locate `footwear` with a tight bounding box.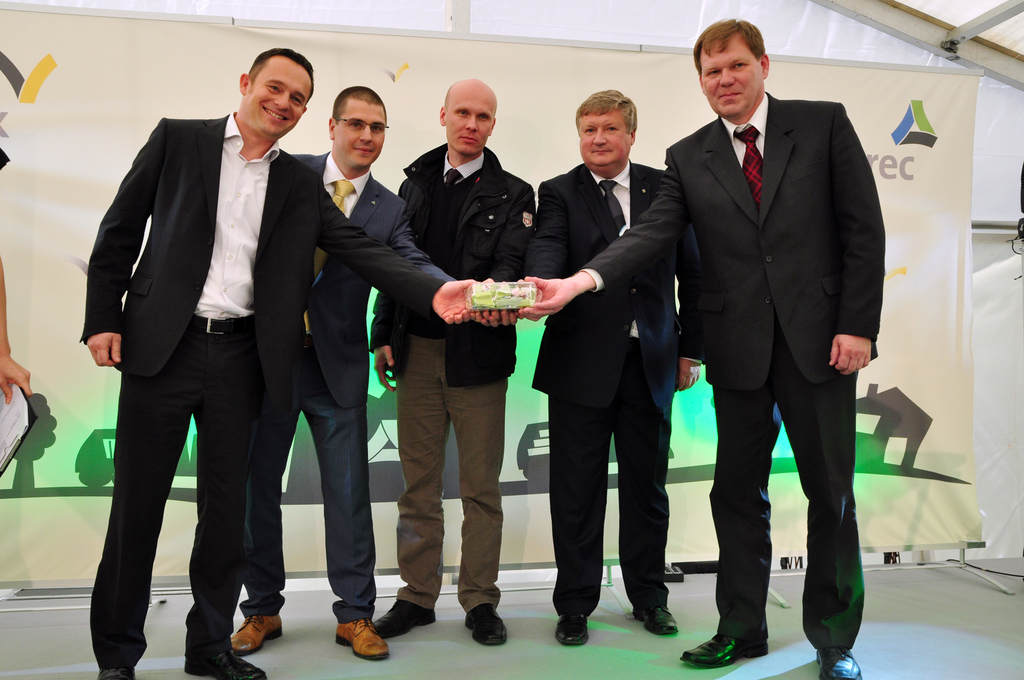
369, 597, 436, 640.
